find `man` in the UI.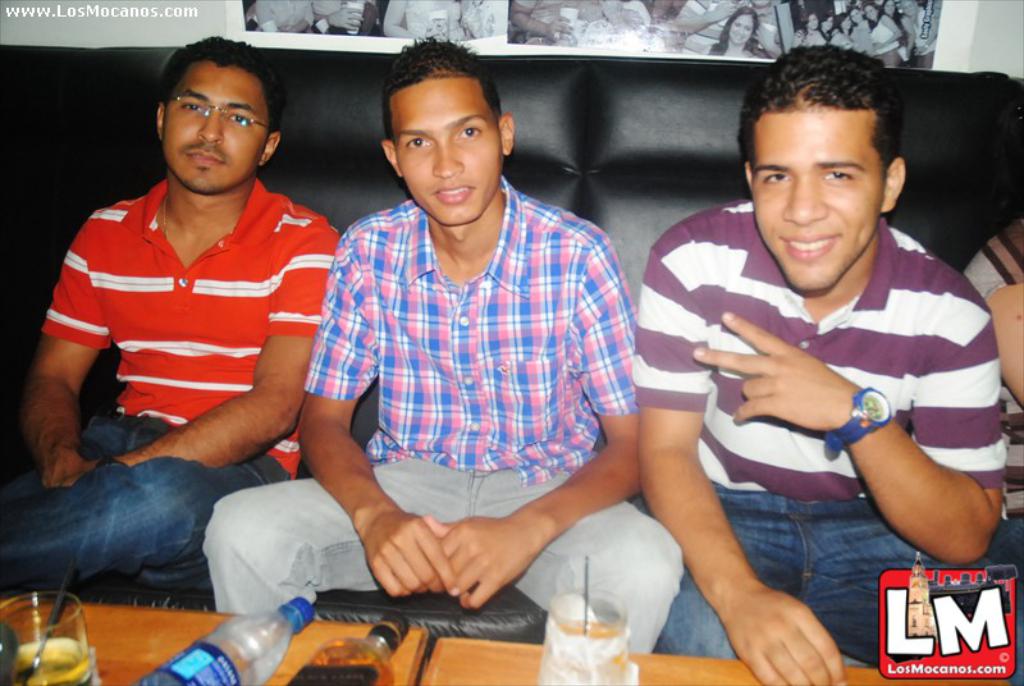
UI element at pyautogui.locateOnScreen(198, 37, 687, 659).
